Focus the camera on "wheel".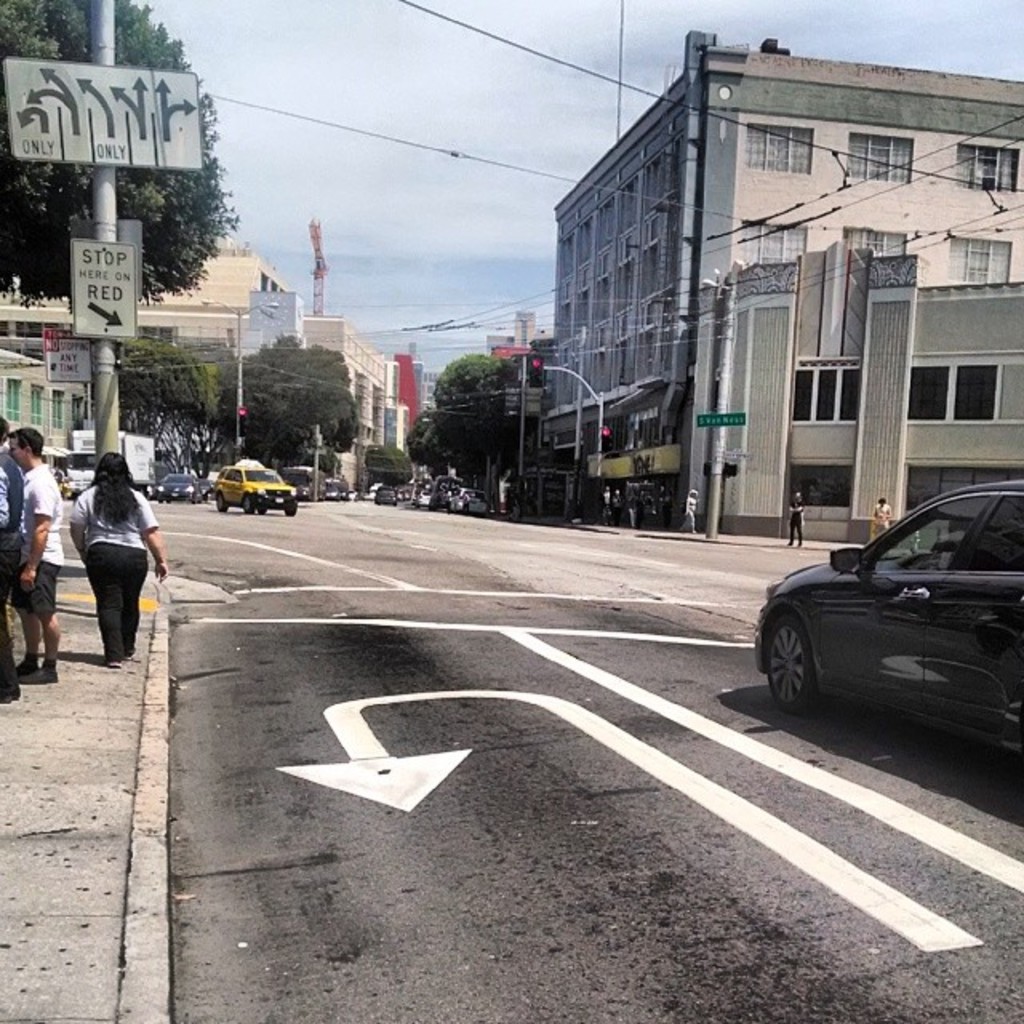
Focus region: Rect(451, 504, 459, 510).
